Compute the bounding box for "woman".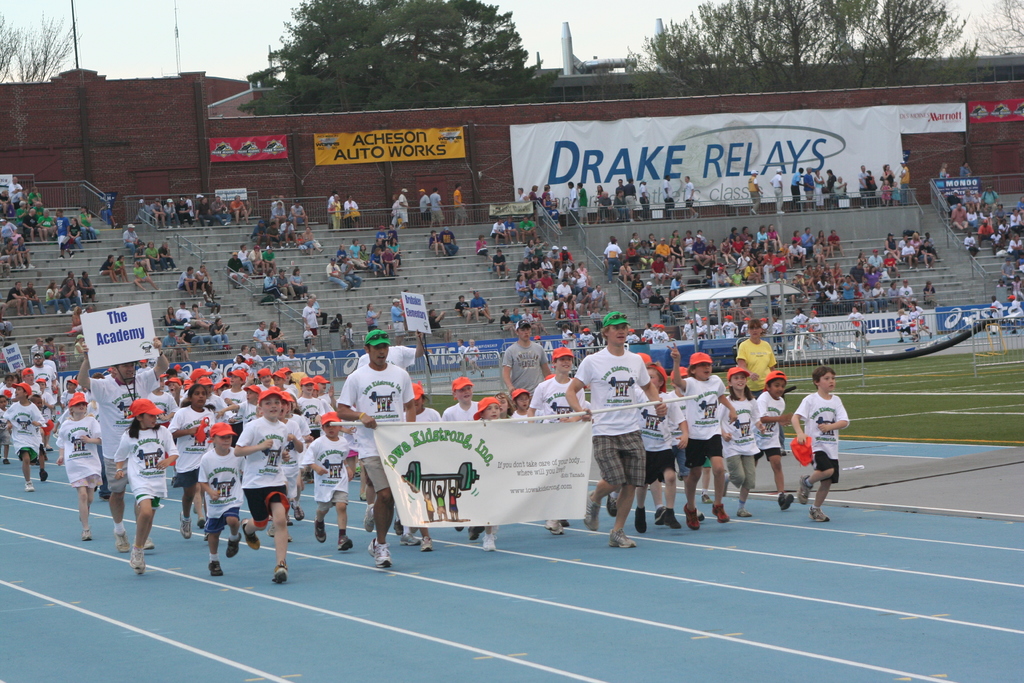
crop(531, 281, 550, 311).
